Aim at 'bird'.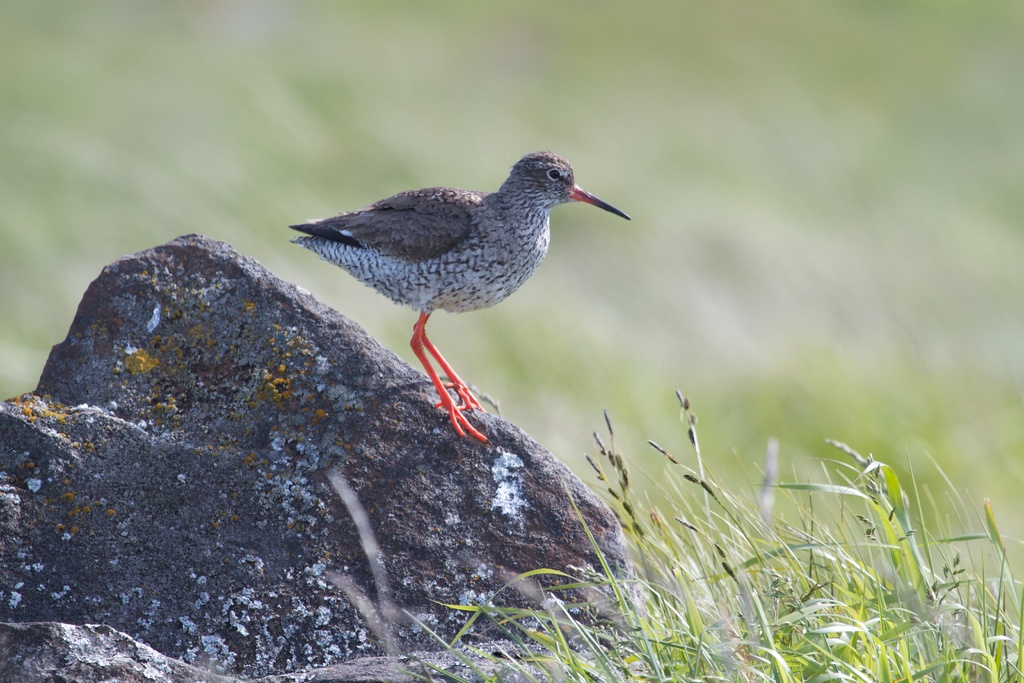
Aimed at bbox(283, 157, 622, 424).
